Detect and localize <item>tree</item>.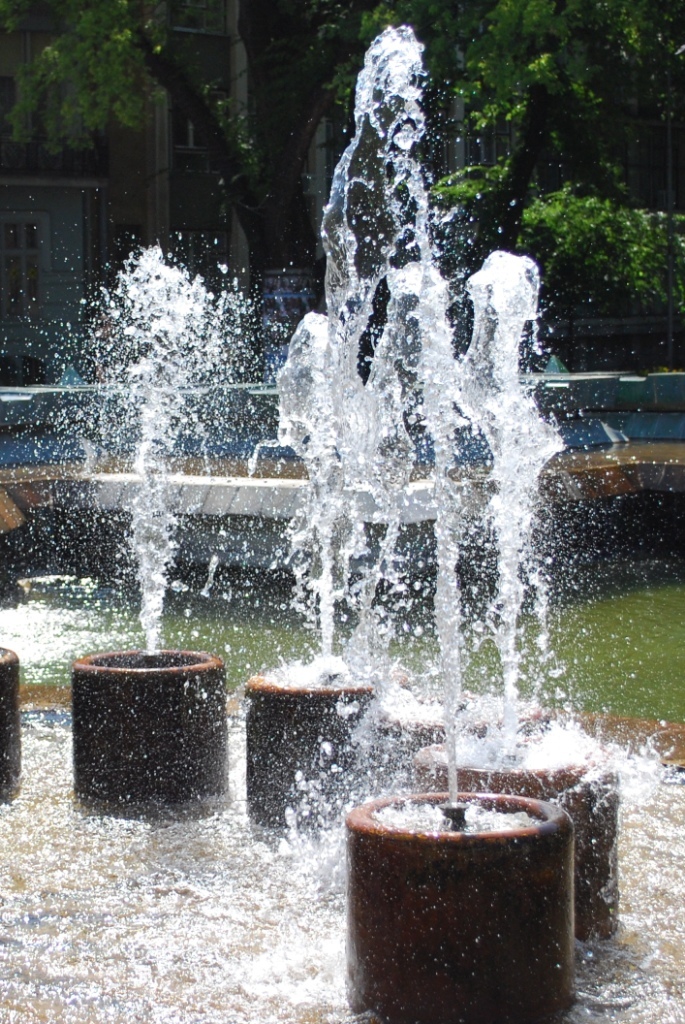
Localized at x1=0 y1=0 x2=452 y2=327.
